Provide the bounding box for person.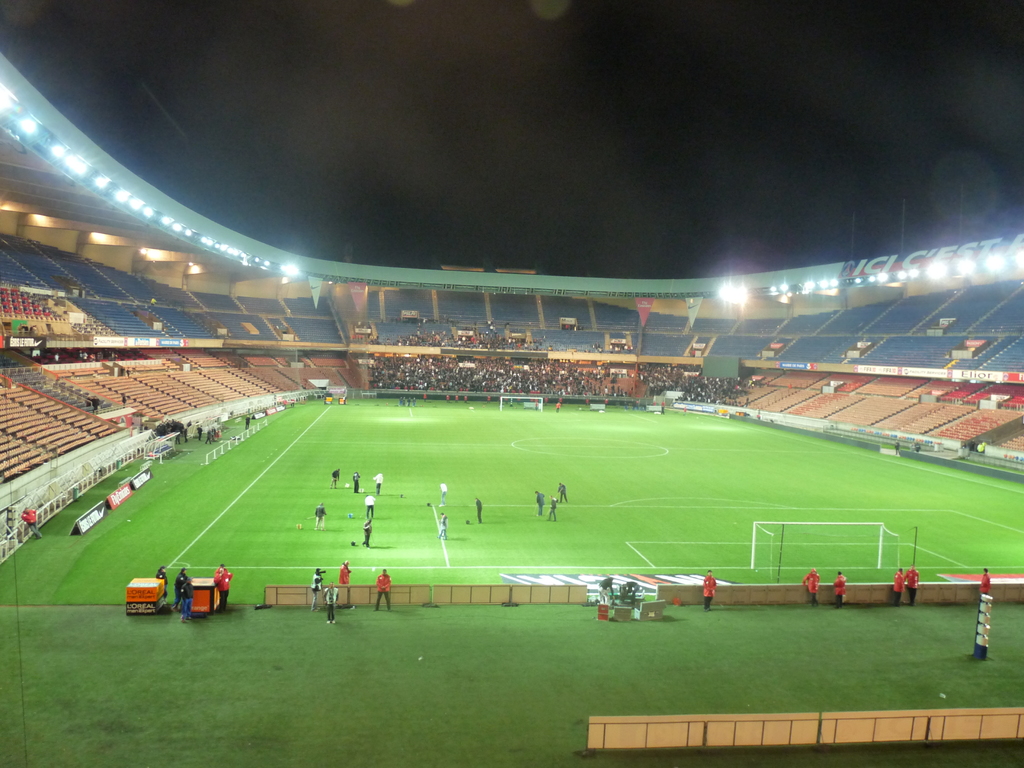
(x1=196, y1=423, x2=204, y2=443).
